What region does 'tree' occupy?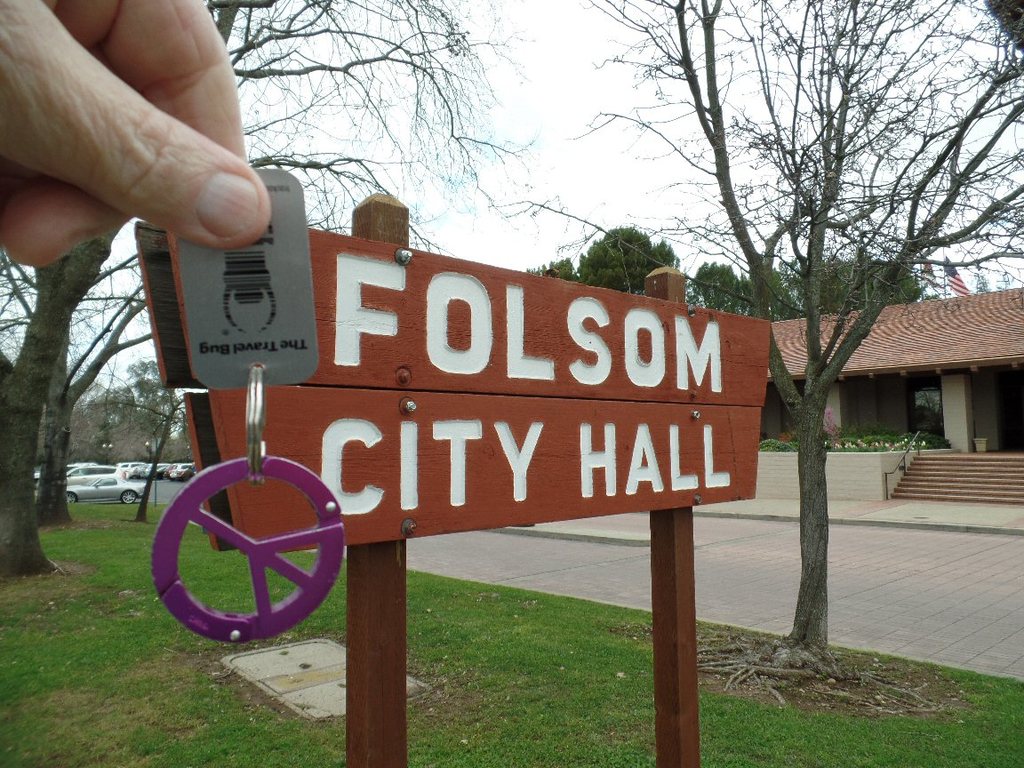
0 0 579 579.
